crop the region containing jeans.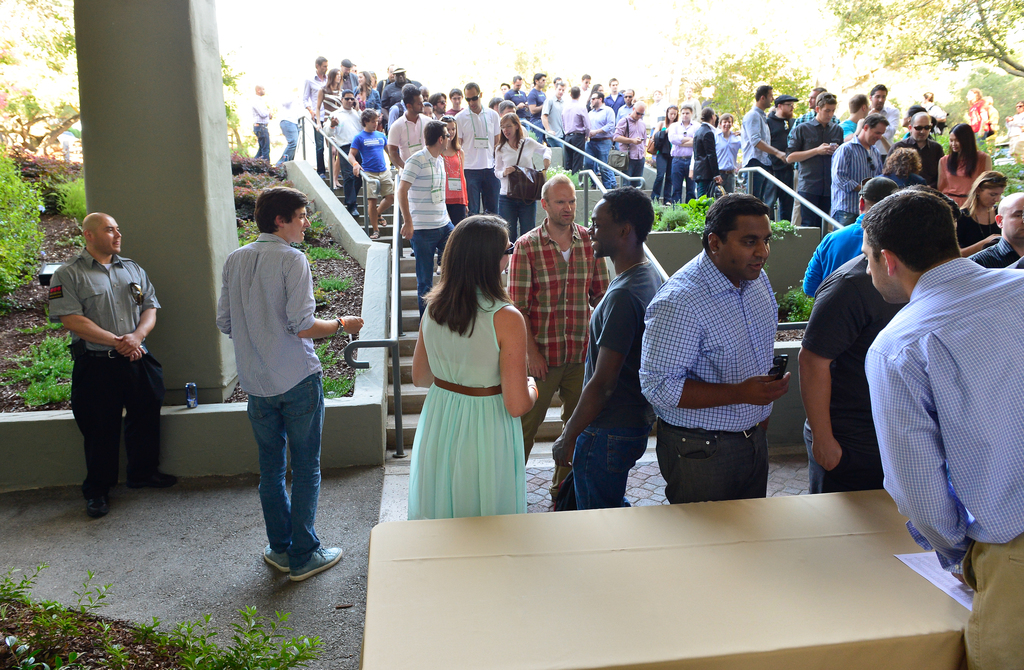
Crop region: {"x1": 547, "y1": 139, "x2": 565, "y2": 145}.
